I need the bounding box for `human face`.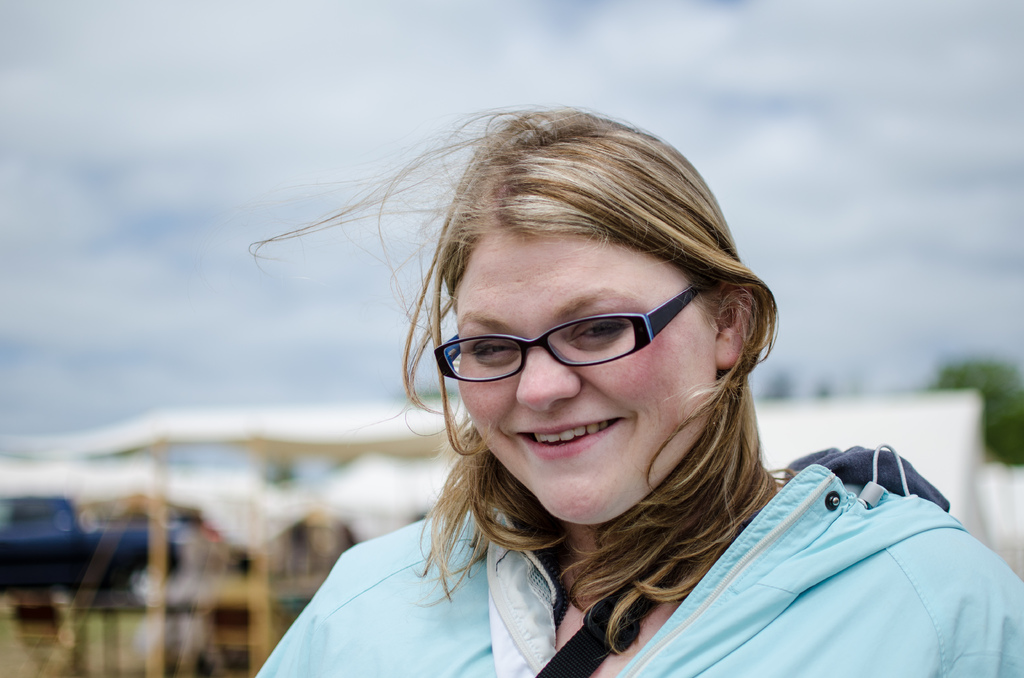
Here it is: pyautogui.locateOnScreen(455, 234, 719, 524).
